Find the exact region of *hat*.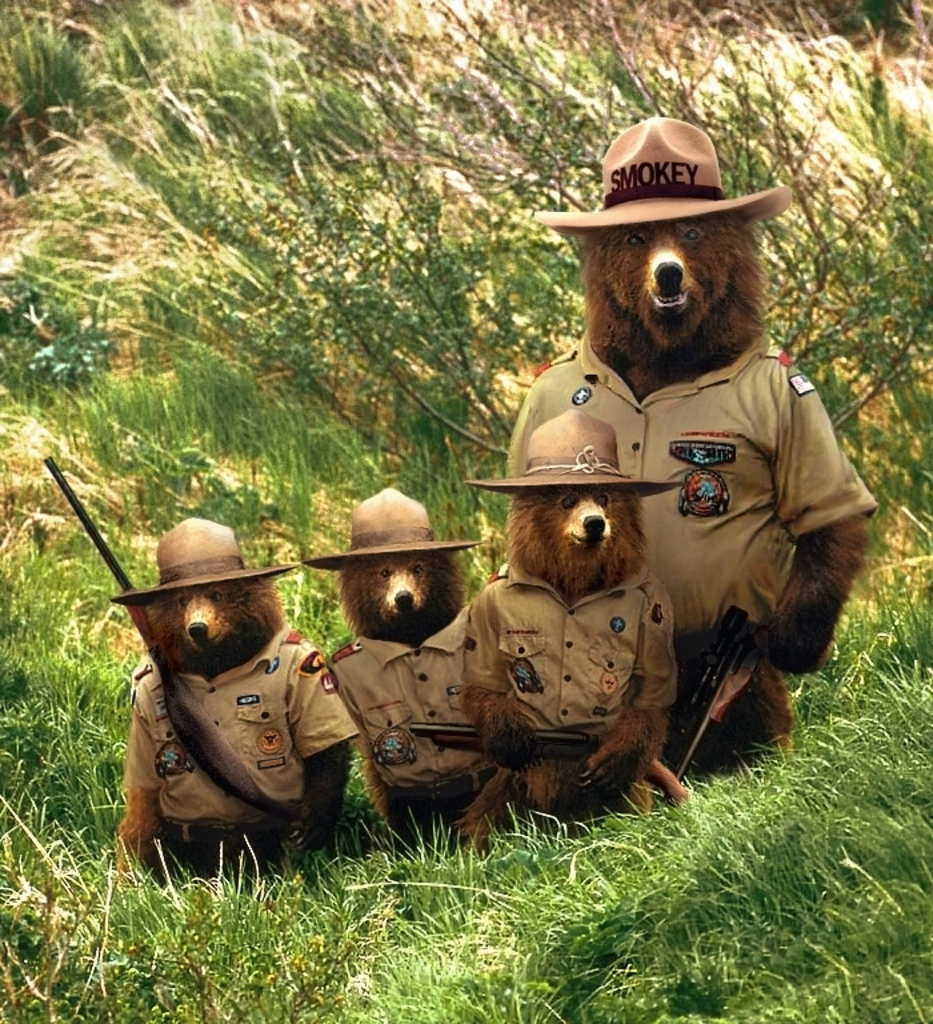
Exact region: left=530, top=115, right=788, bottom=240.
